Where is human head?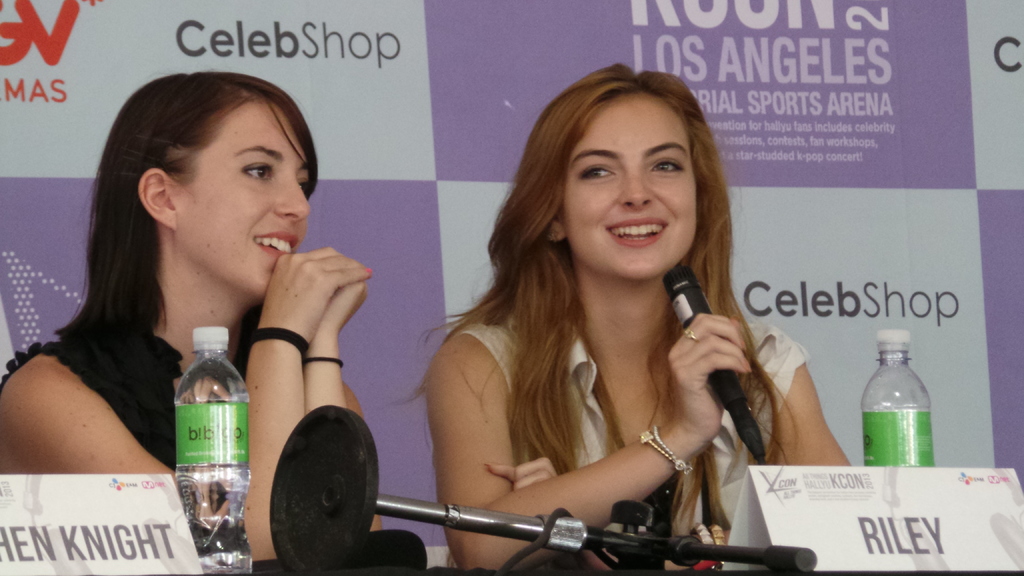
Rect(104, 83, 309, 303).
